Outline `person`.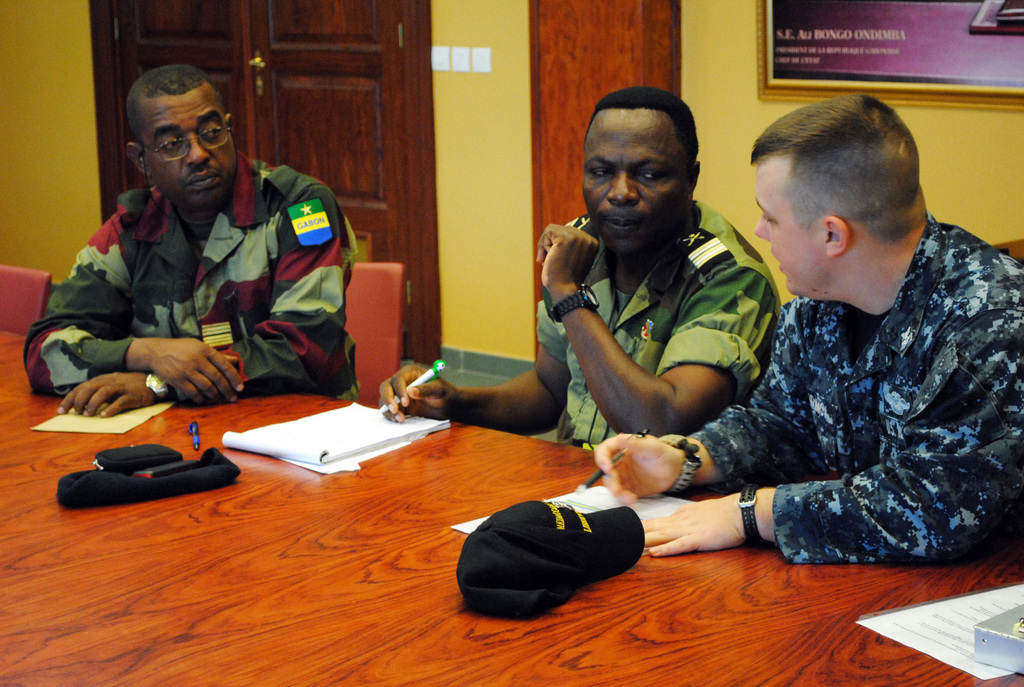
Outline: crop(41, 65, 348, 426).
